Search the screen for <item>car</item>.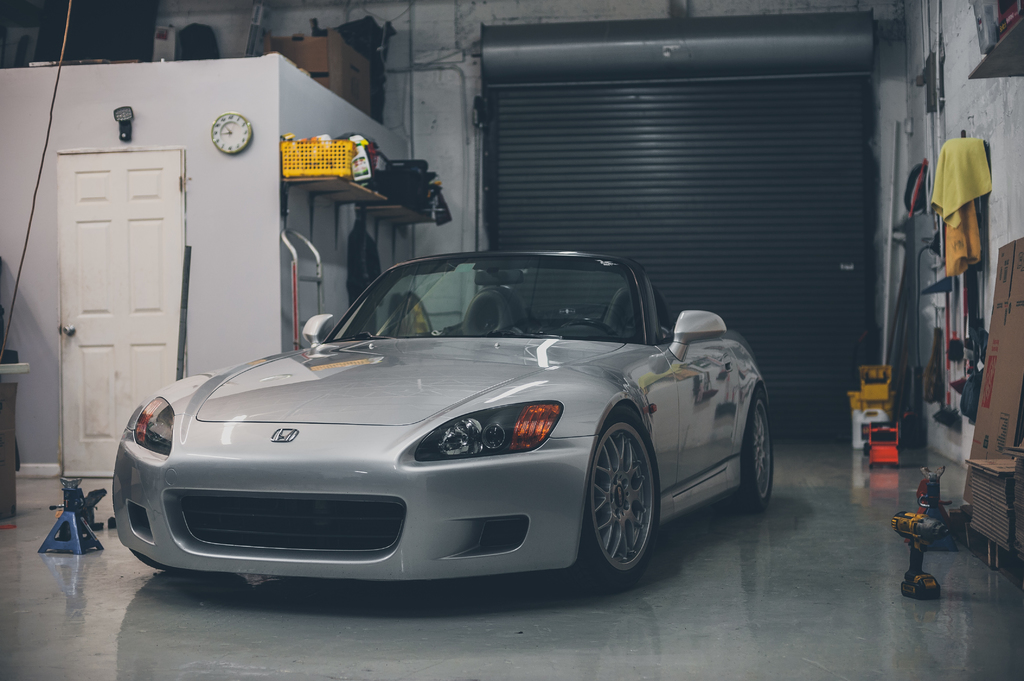
Found at <region>109, 248, 779, 595</region>.
